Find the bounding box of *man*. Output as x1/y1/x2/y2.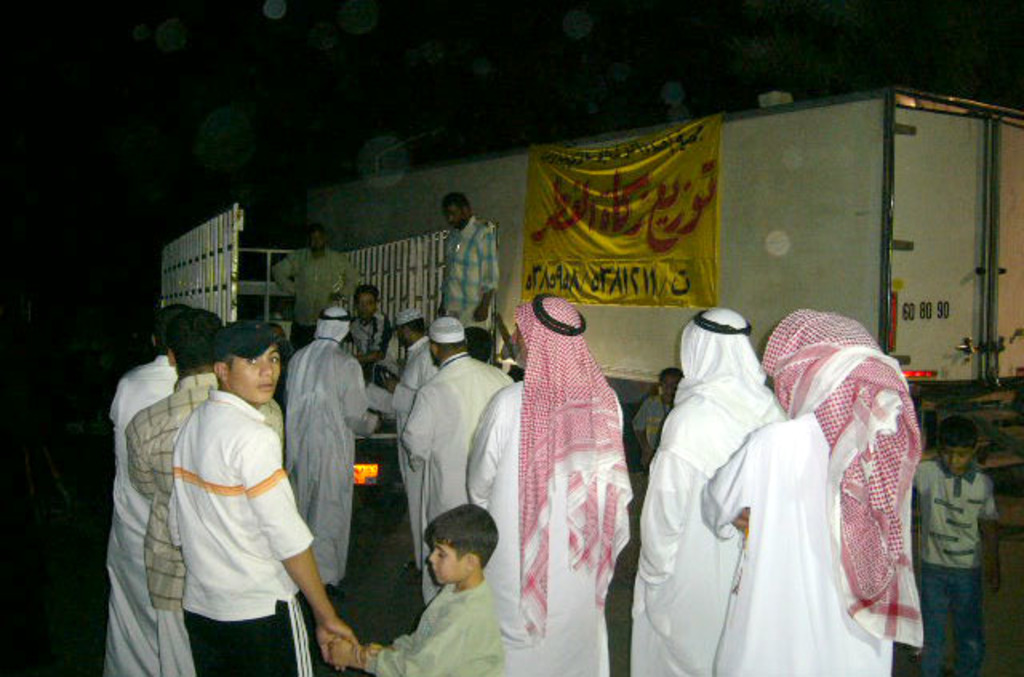
400/314/515/608.
